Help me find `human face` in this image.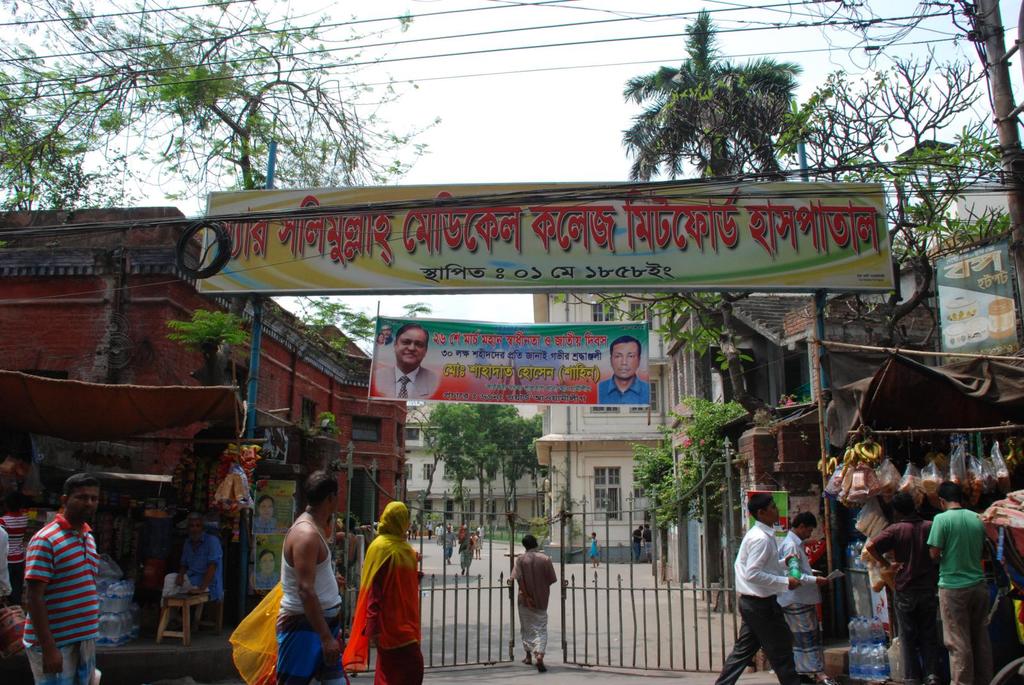
Found it: x1=766 y1=498 x2=781 y2=521.
